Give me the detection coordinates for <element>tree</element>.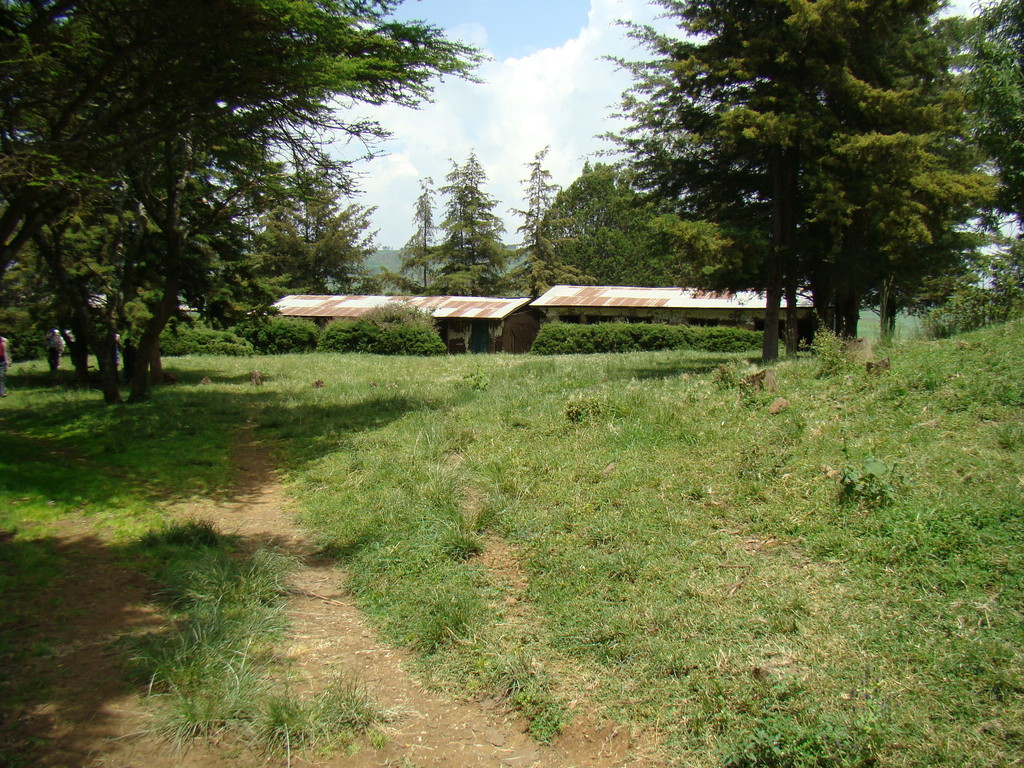
box(395, 172, 442, 283).
